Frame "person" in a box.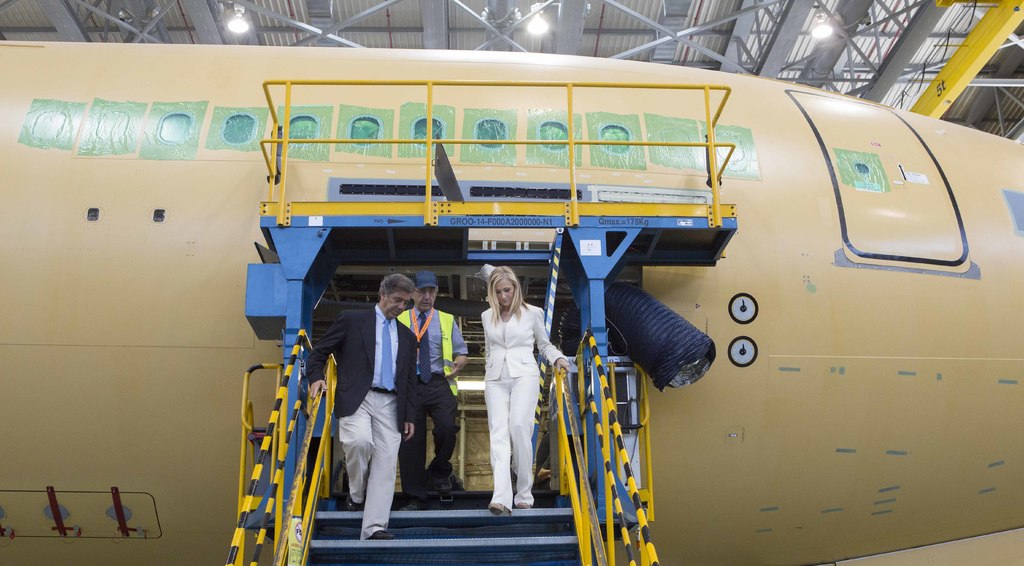
bbox=[469, 253, 579, 512].
